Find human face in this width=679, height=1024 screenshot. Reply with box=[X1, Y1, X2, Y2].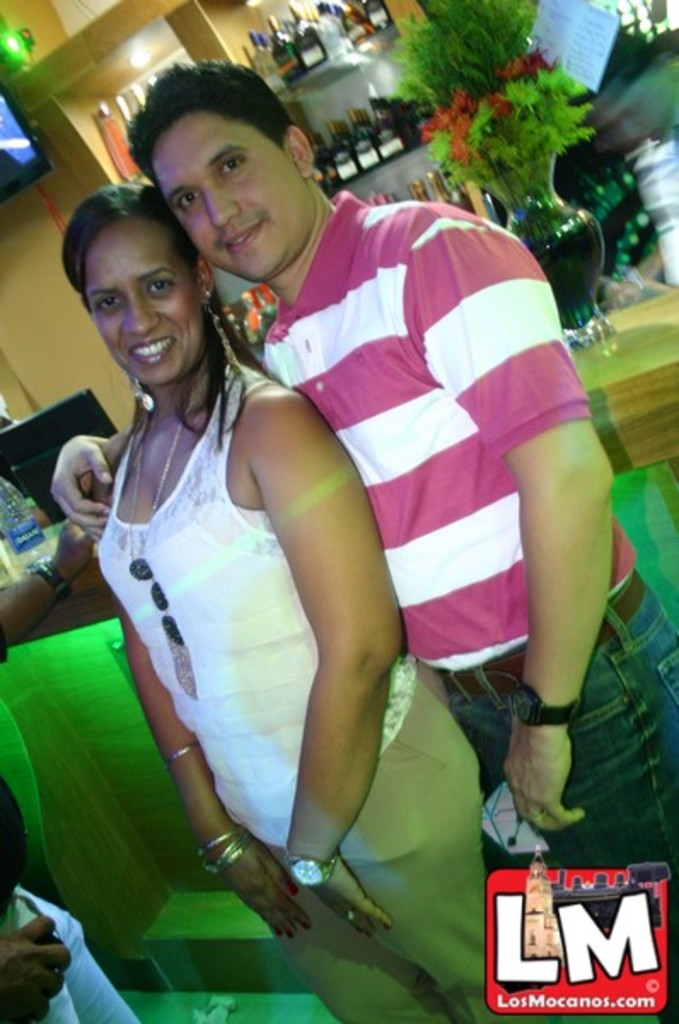
box=[150, 108, 309, 278].
